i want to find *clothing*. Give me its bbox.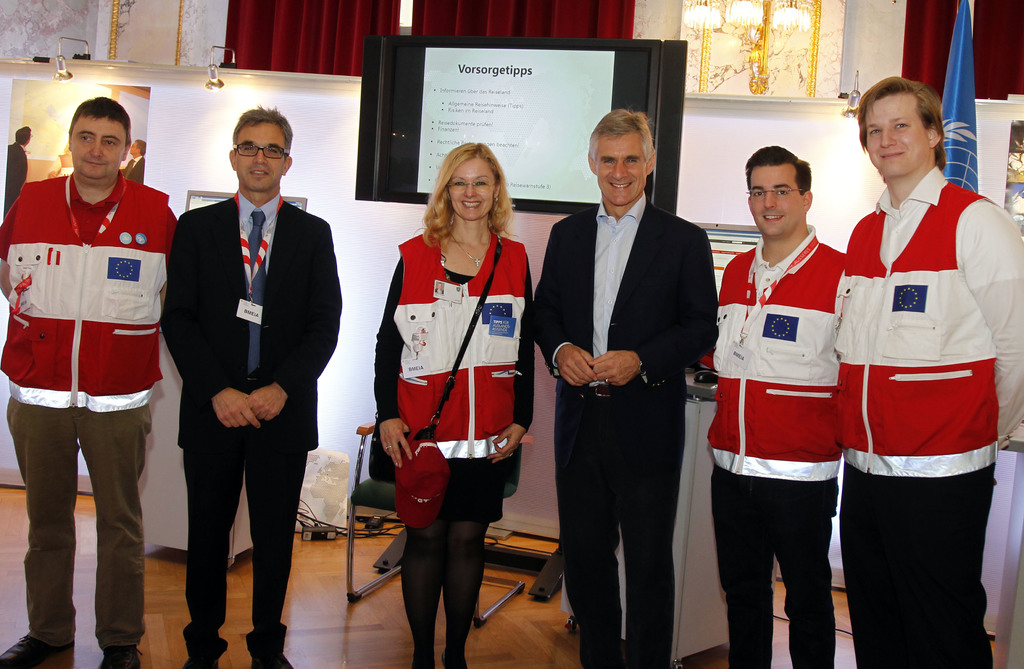
[182,450,315,656].
